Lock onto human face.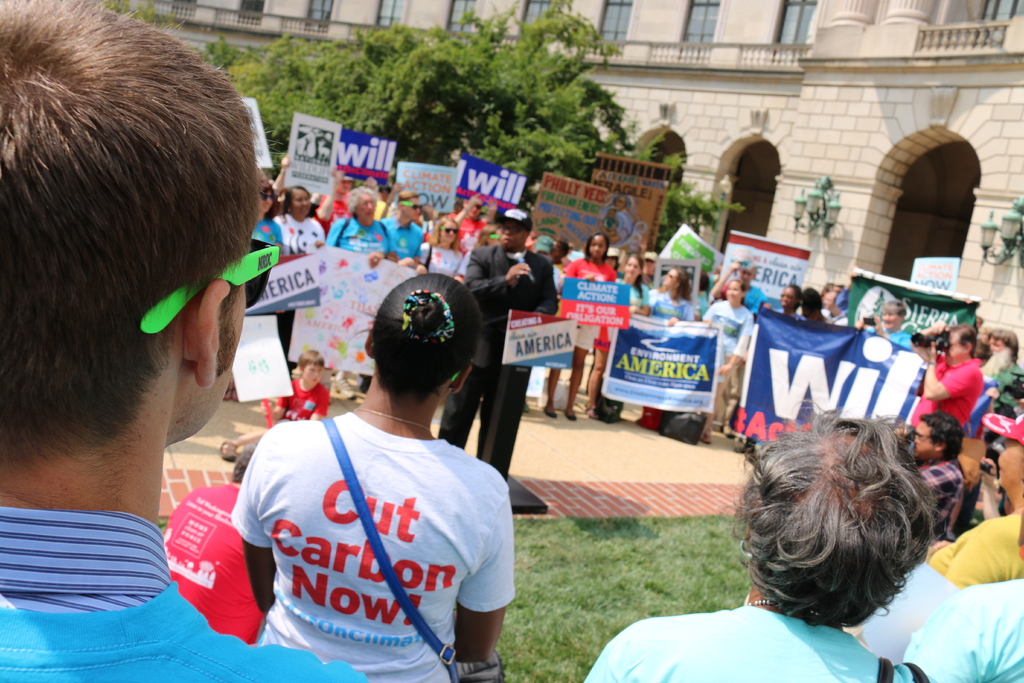
Locked: bbox=(590, 228, 607, 262).
